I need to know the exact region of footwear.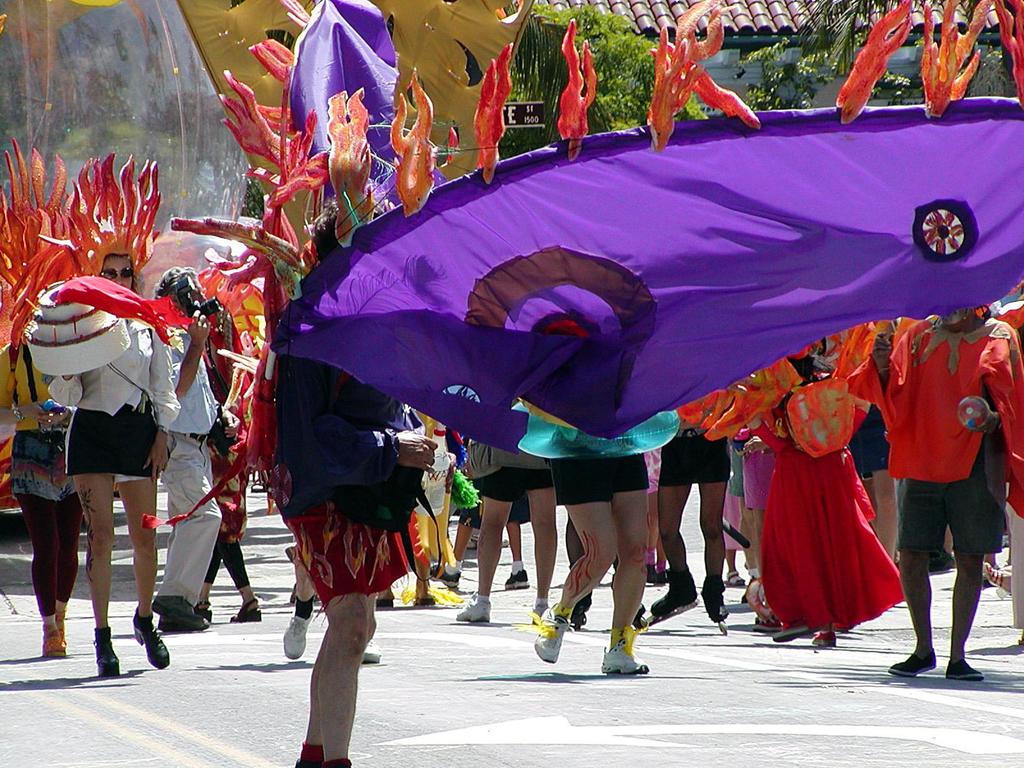
Region: [929,545,955,572].
